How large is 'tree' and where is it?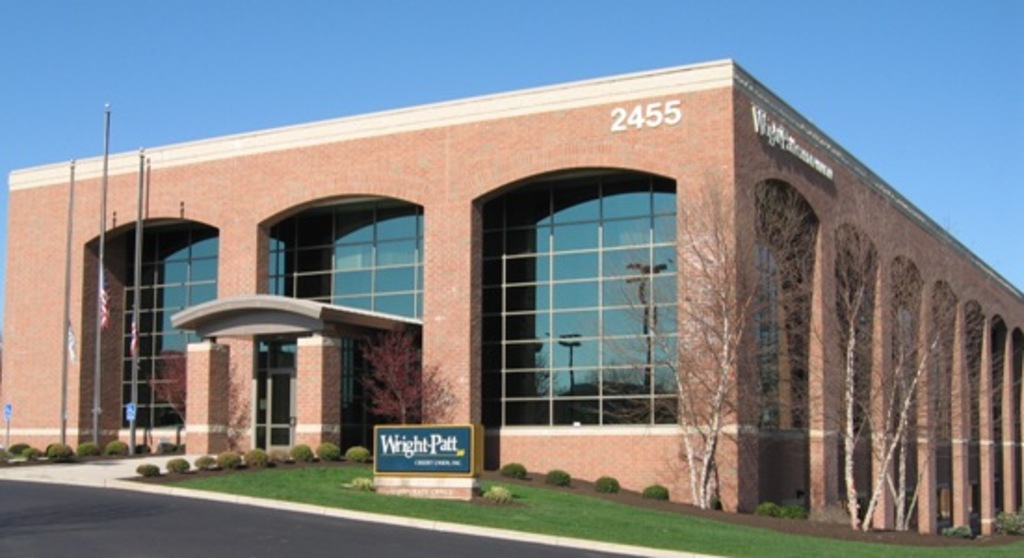
Bounding box: detection(855, 272, 1022, 526).
